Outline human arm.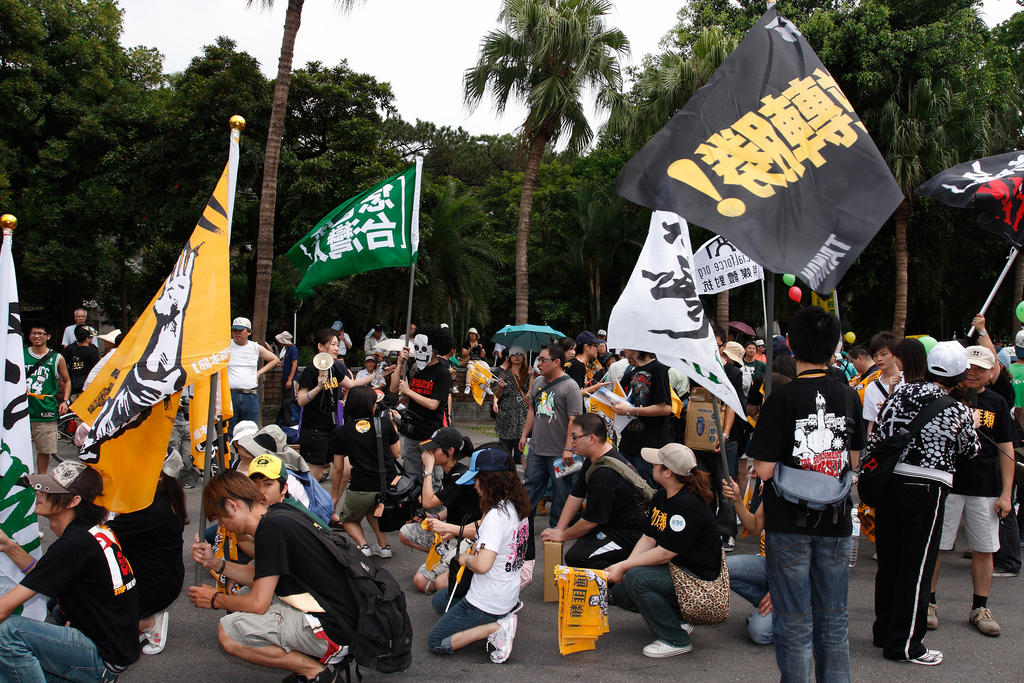
Outline: bbox(330, 436, 351, 506).
